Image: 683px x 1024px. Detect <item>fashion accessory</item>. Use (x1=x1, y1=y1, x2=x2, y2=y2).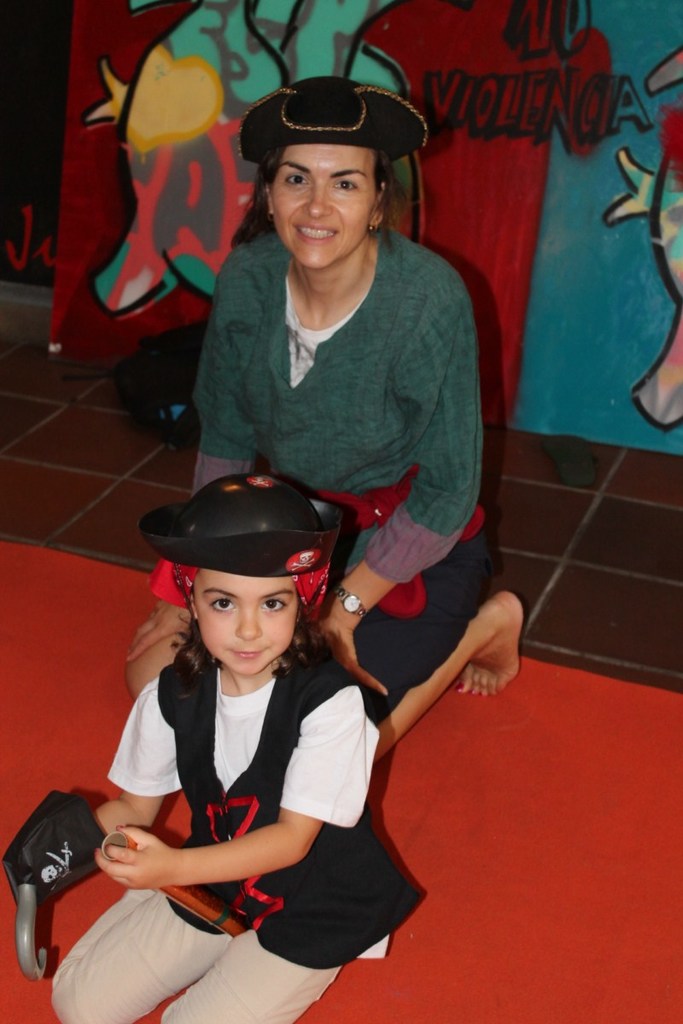
(x1=140, y1=474, x2=340, y2=621).
